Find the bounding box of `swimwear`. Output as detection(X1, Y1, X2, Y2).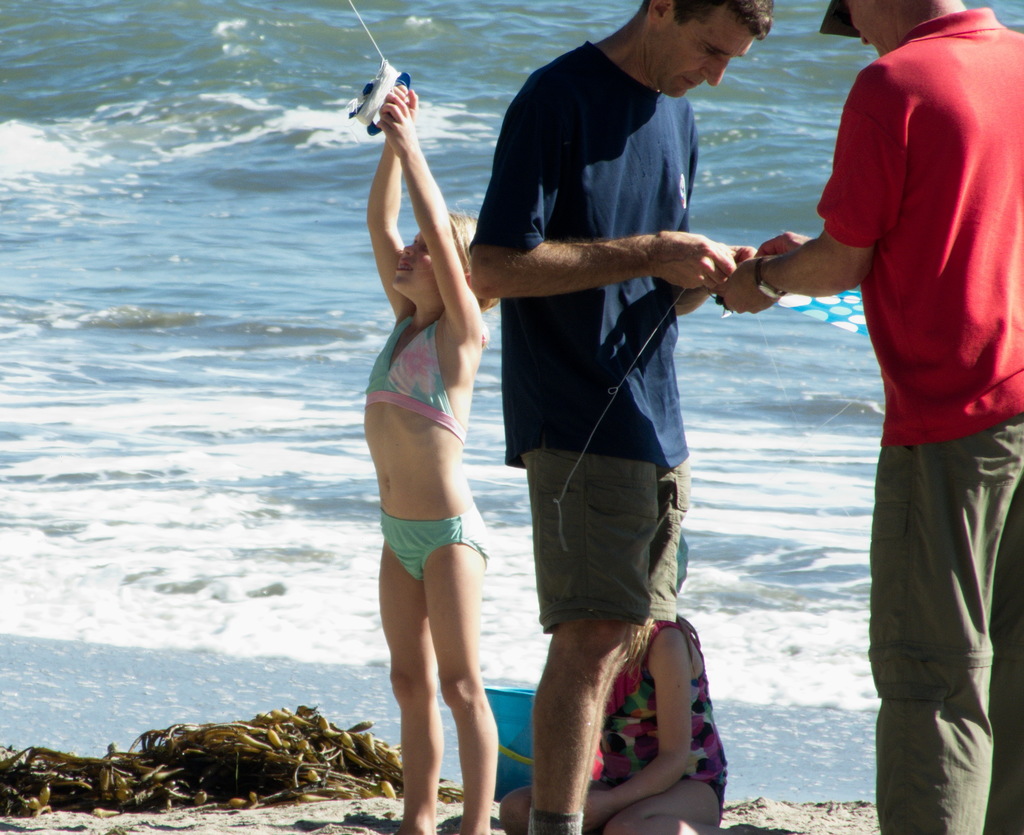
detection(358, 303, 462, 445).
